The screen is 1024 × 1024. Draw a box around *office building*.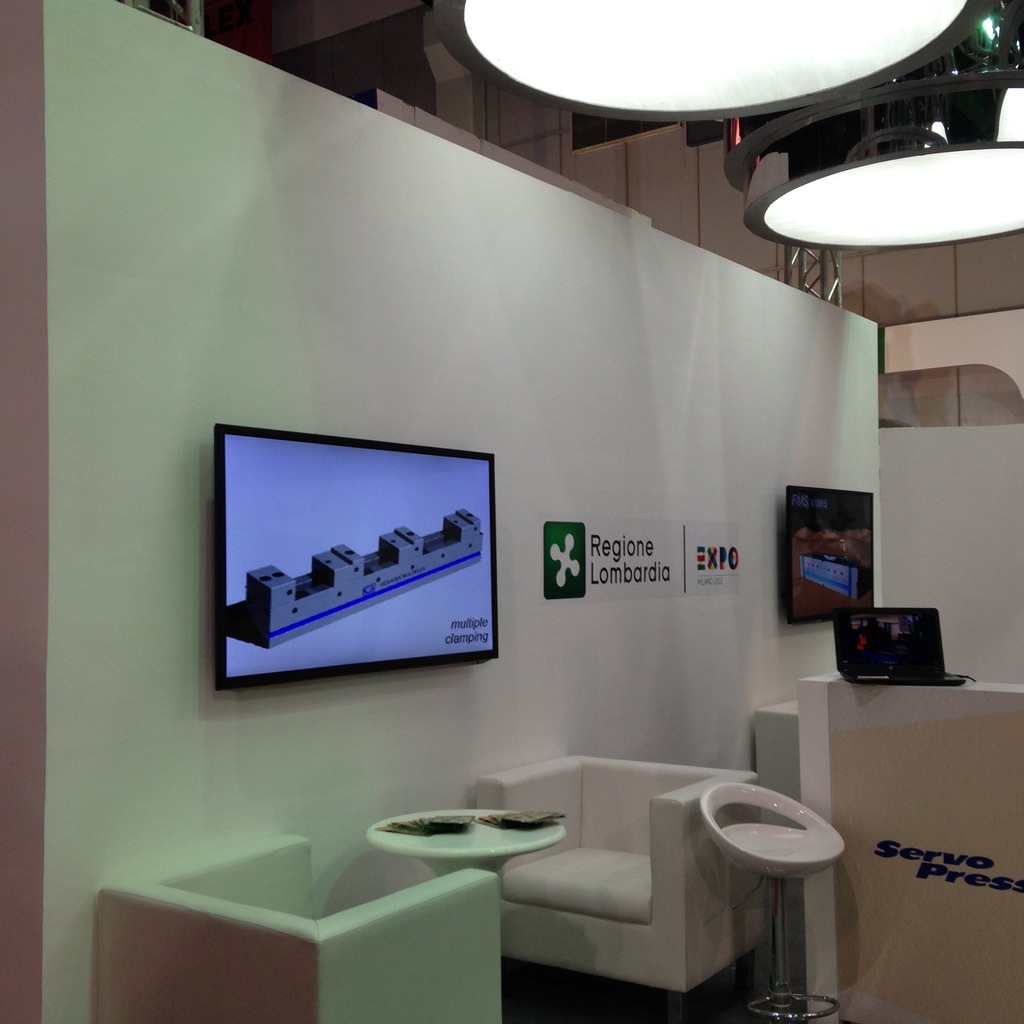
box(0, 0, 1023, 1023).
